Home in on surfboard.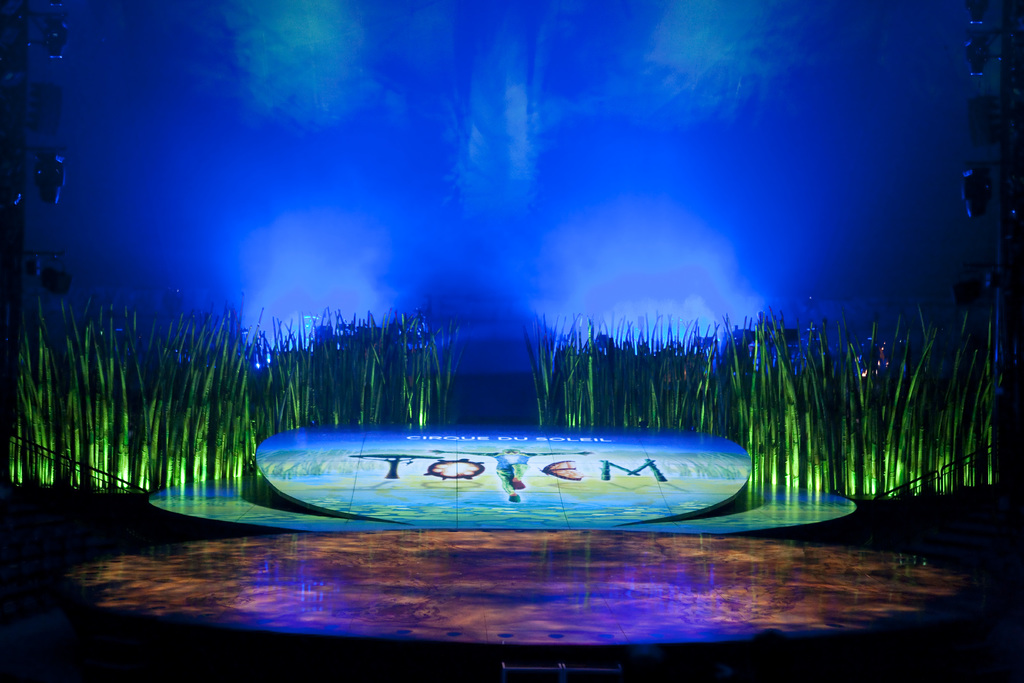
Homed in at crop(255, 425, 758, 525).
